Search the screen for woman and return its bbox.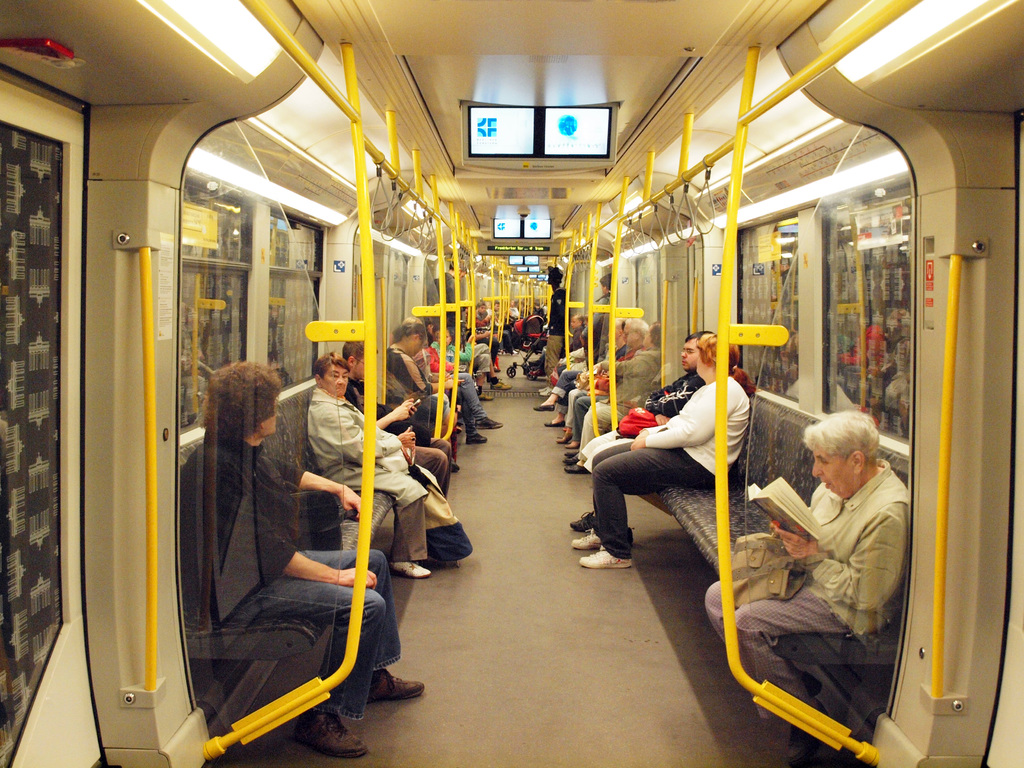
Found: <box>313,350,424,579</box>.
